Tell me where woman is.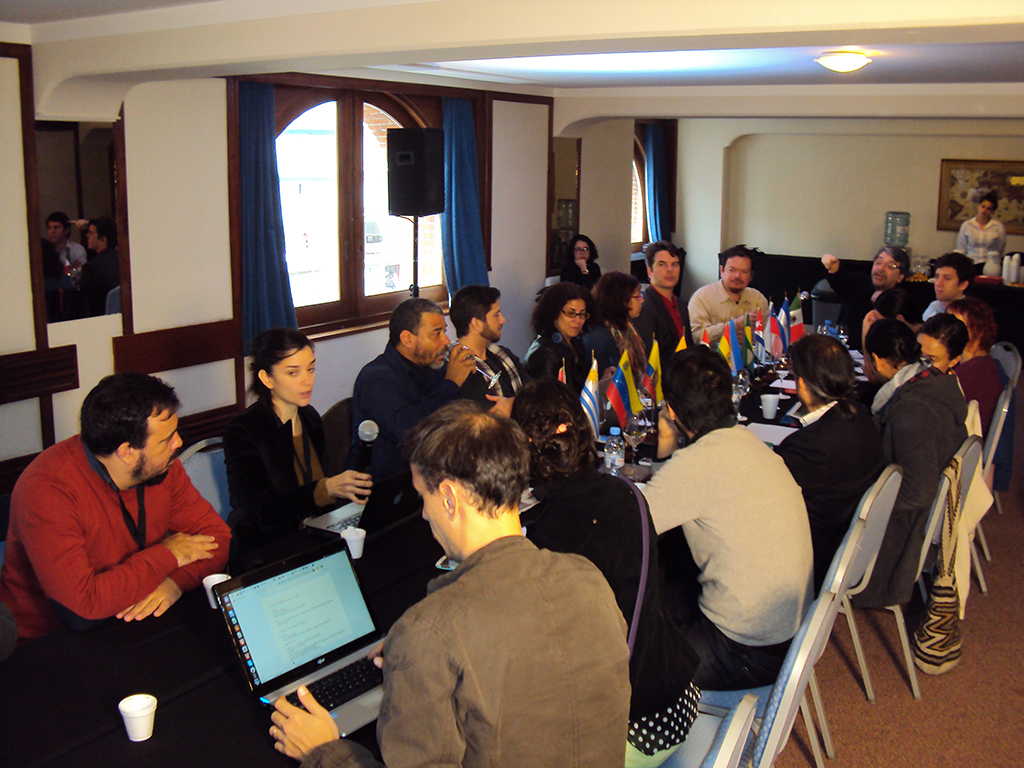
woman is at 507,373,713,767.
